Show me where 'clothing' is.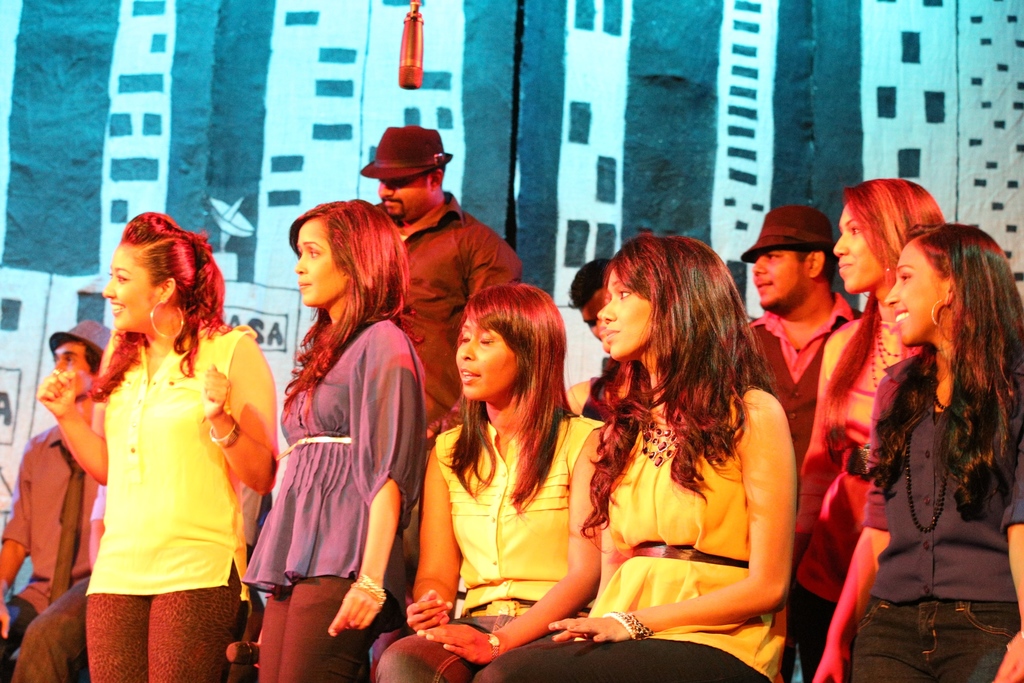
'clothing' is at pyautogui.locateOnScreen(384, 391, 611, 682).
